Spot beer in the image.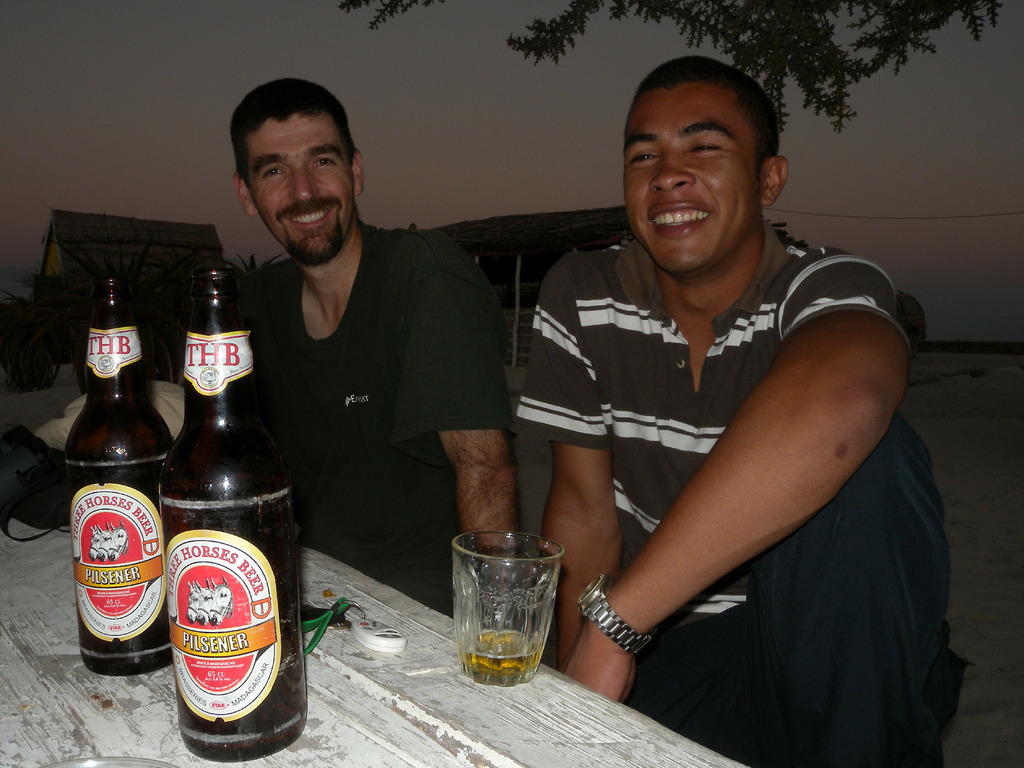
beer found at pyautogui.locateOnScreen(63, 269, 170, 678).
